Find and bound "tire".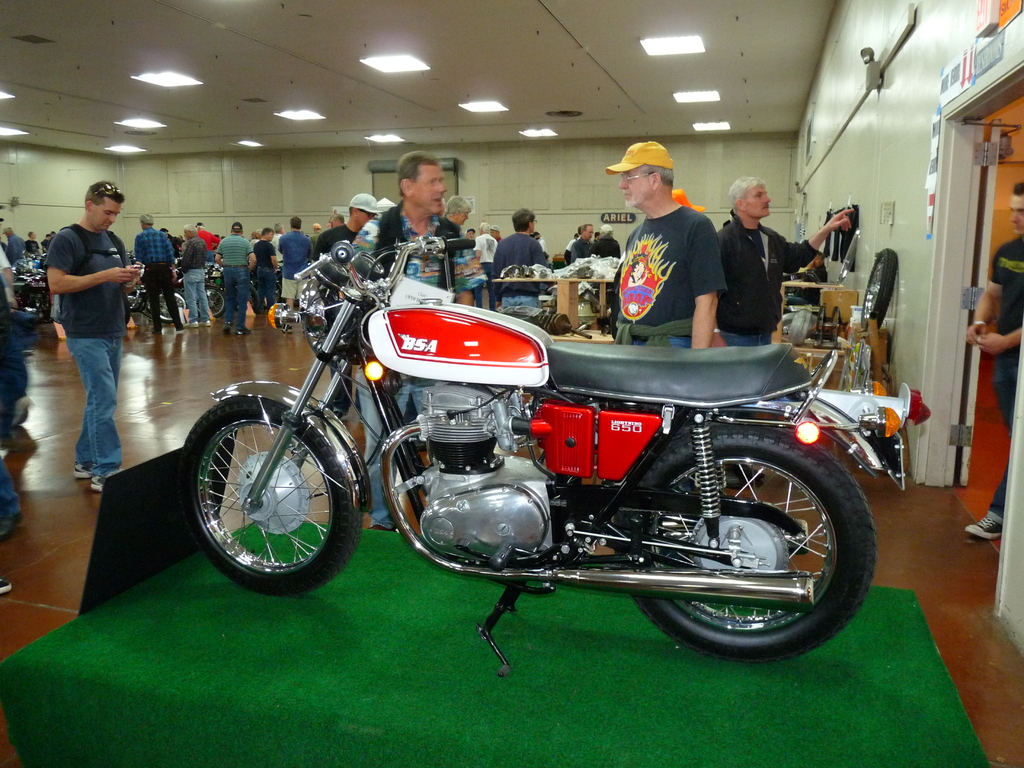
Bound: left=191, top=285, right=225, bottom=317.
